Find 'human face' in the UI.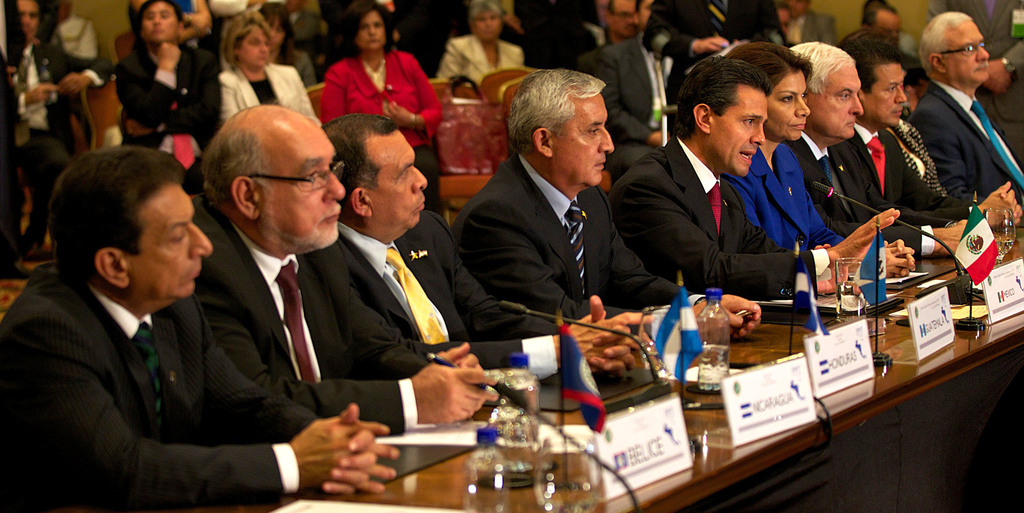
UI element at {"x1": 947, "y1": 19, "x2": 987, "y2": 83}.
